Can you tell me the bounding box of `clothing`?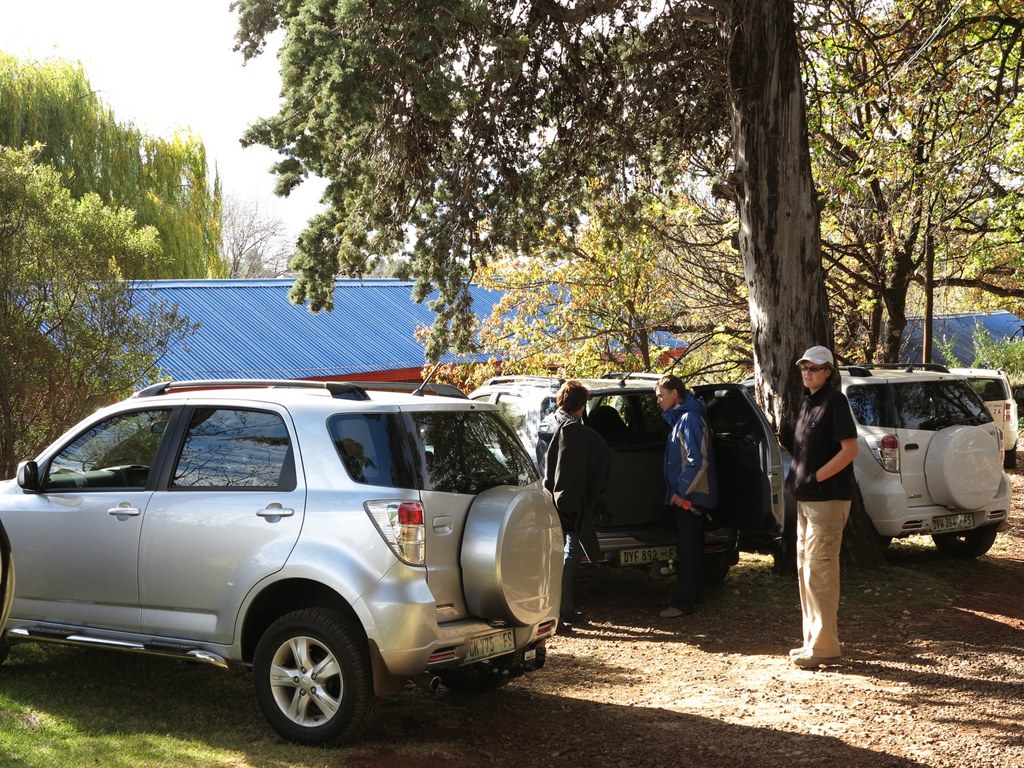
[left=660, top=387, right=710, bottom=616].
